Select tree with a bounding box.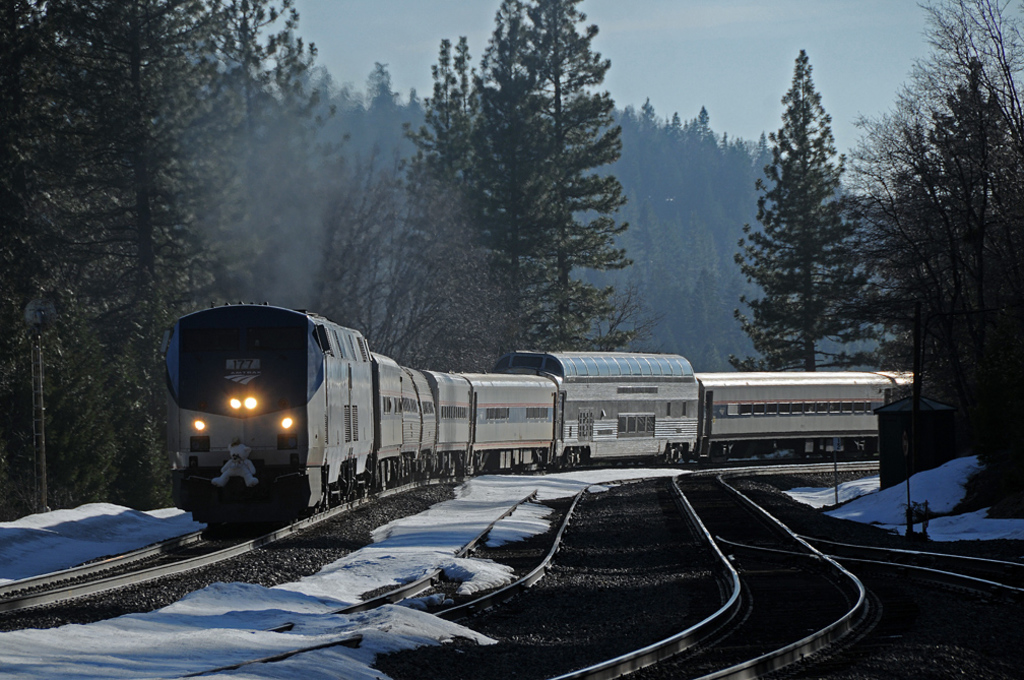
[747,41,883,376].
